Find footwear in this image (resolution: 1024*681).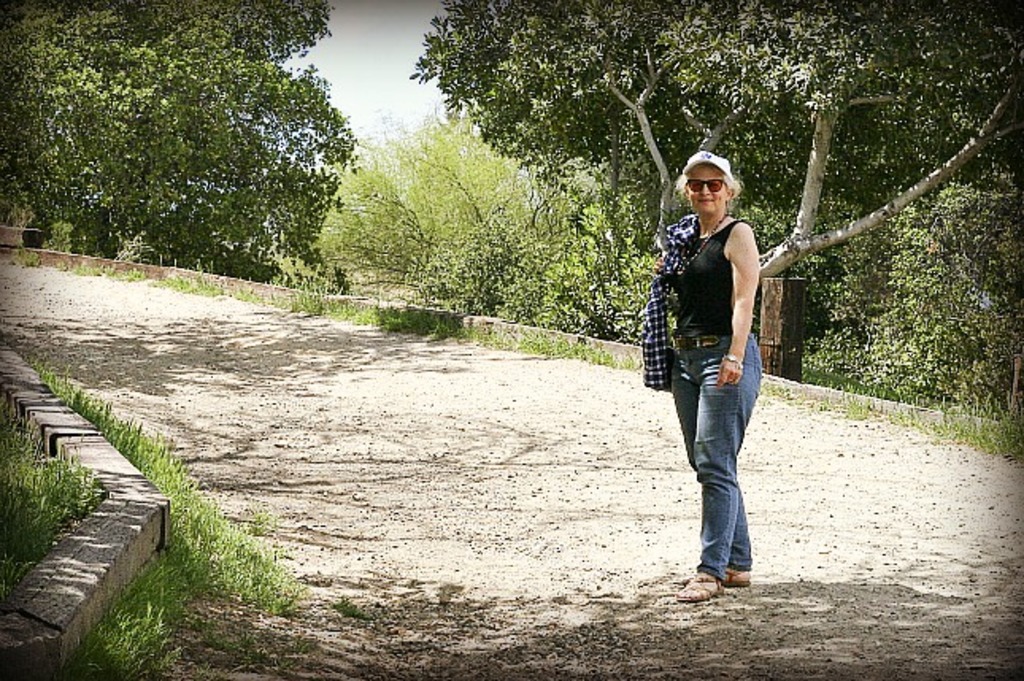
(676,575,724,603).
